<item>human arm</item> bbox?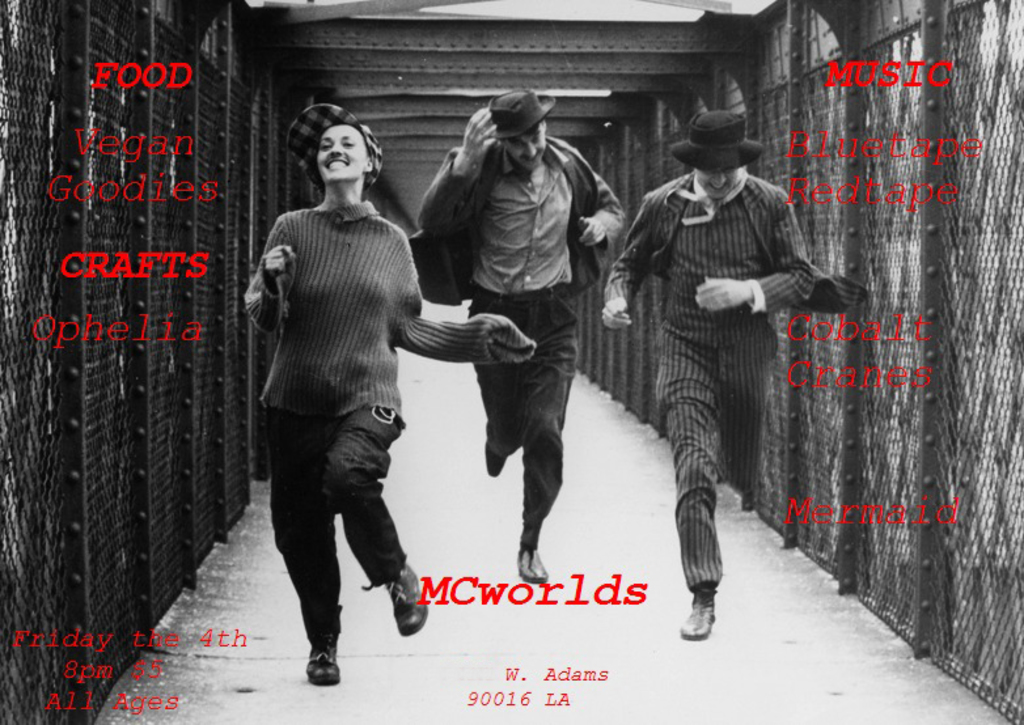
(x1=691, y1=190, x2=821, y2=319)
